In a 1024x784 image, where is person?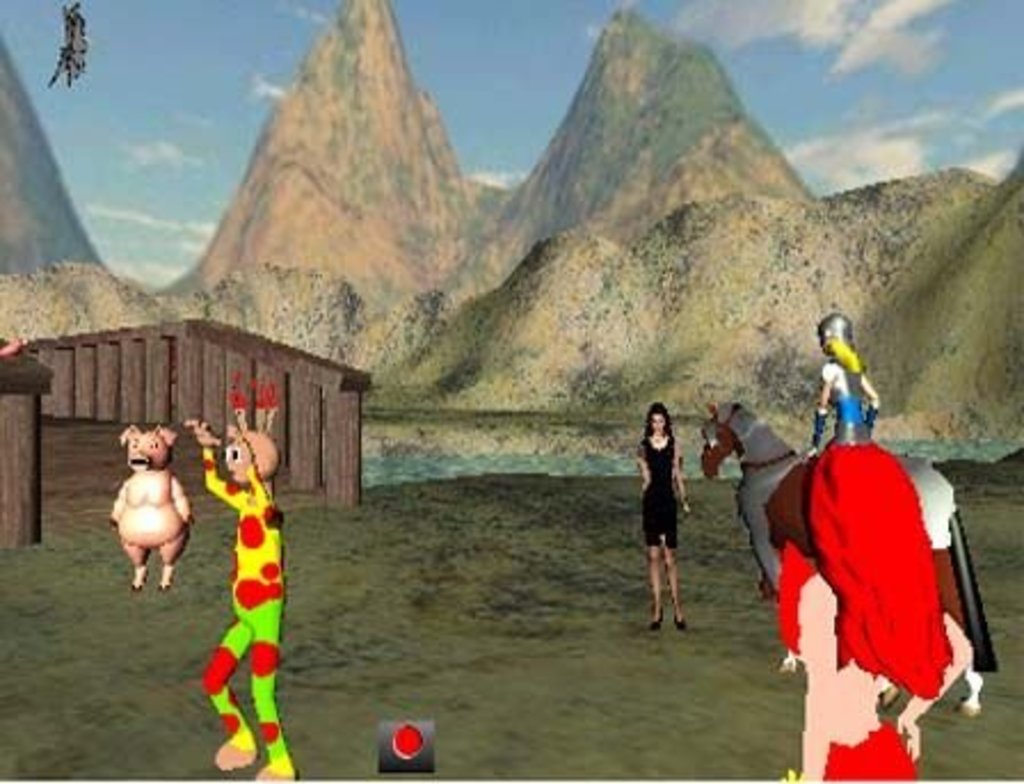
BBox(626, 393, 693, 626).
